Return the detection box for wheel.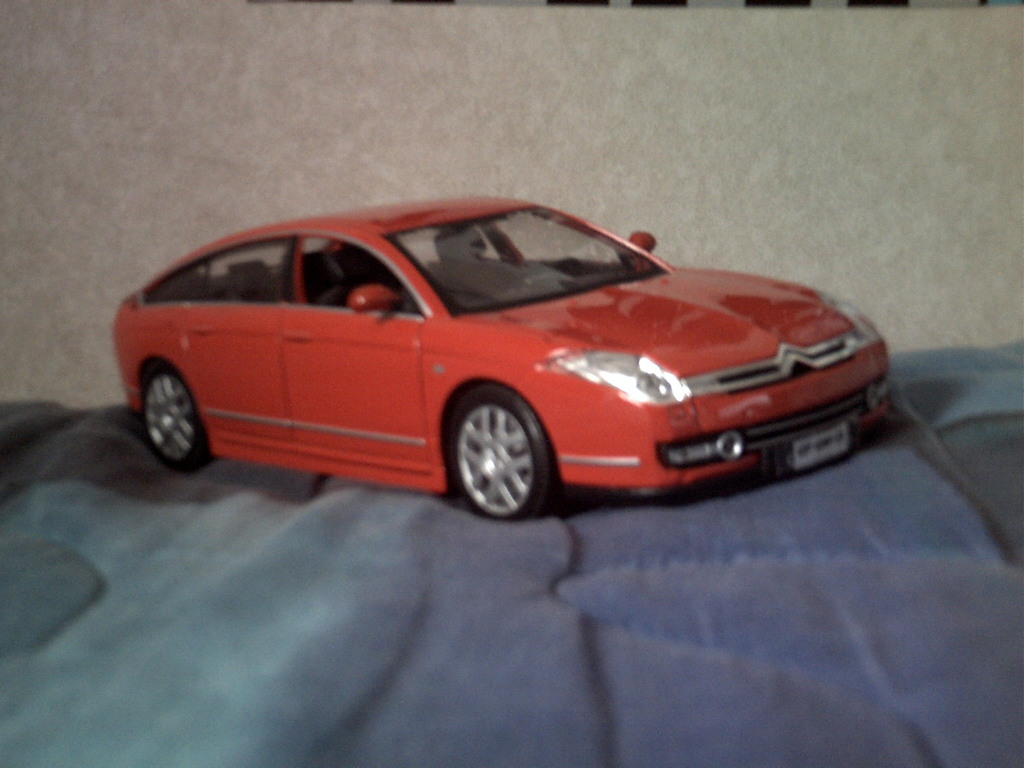
x1=444 y1=394 x2=550 y2=515.
